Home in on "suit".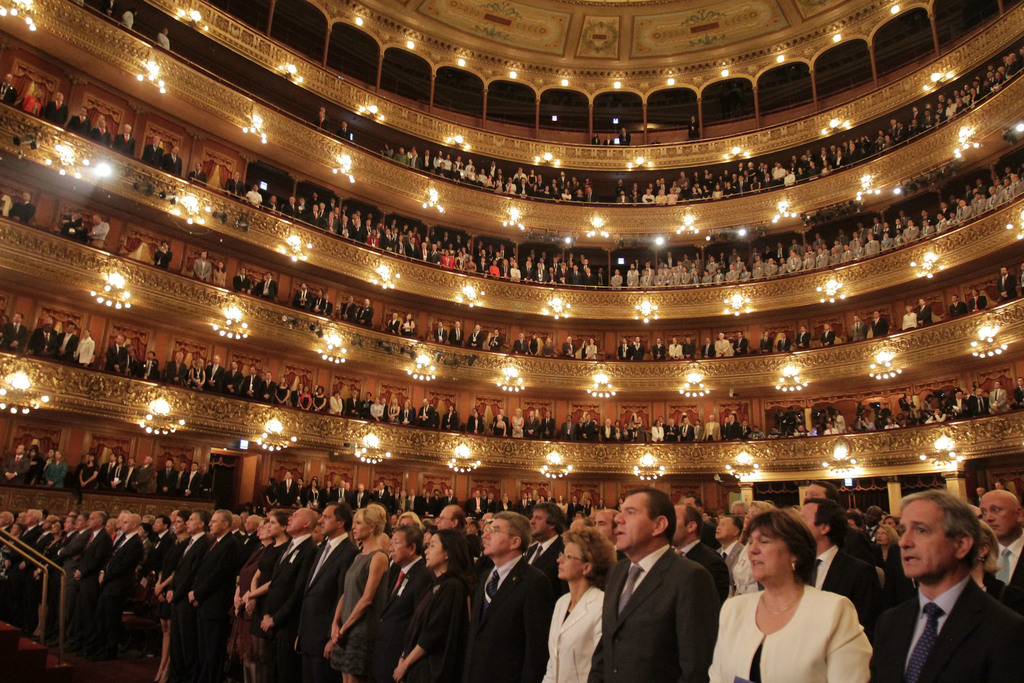
Homed in at [left=467, top=415, right=485, bottom=434].
